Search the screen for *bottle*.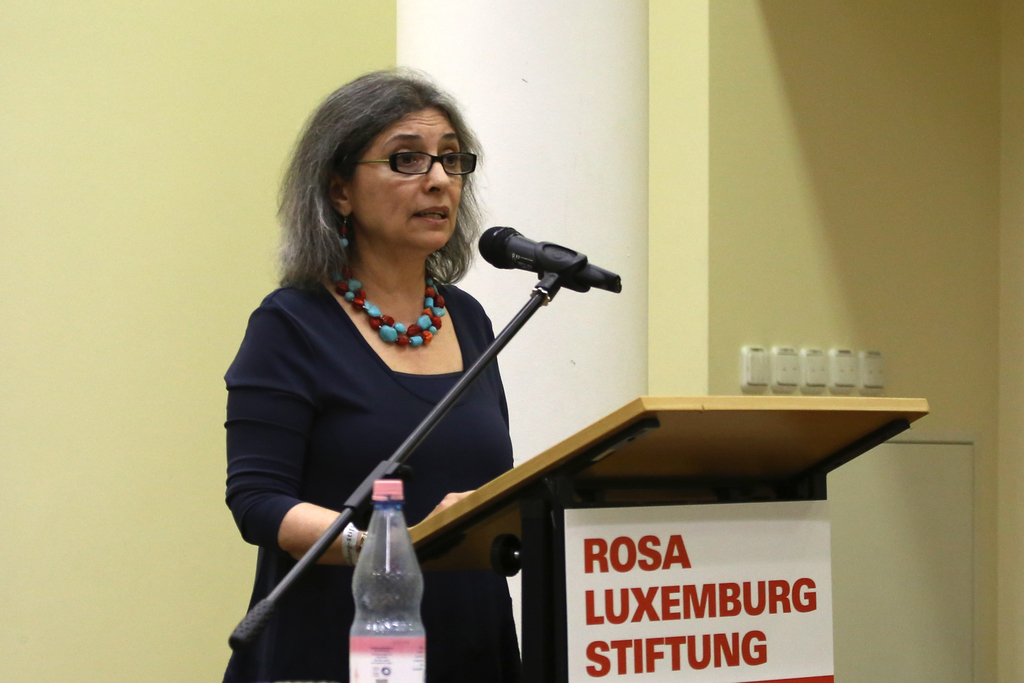
Found at box(338, 520, 431, 677).
